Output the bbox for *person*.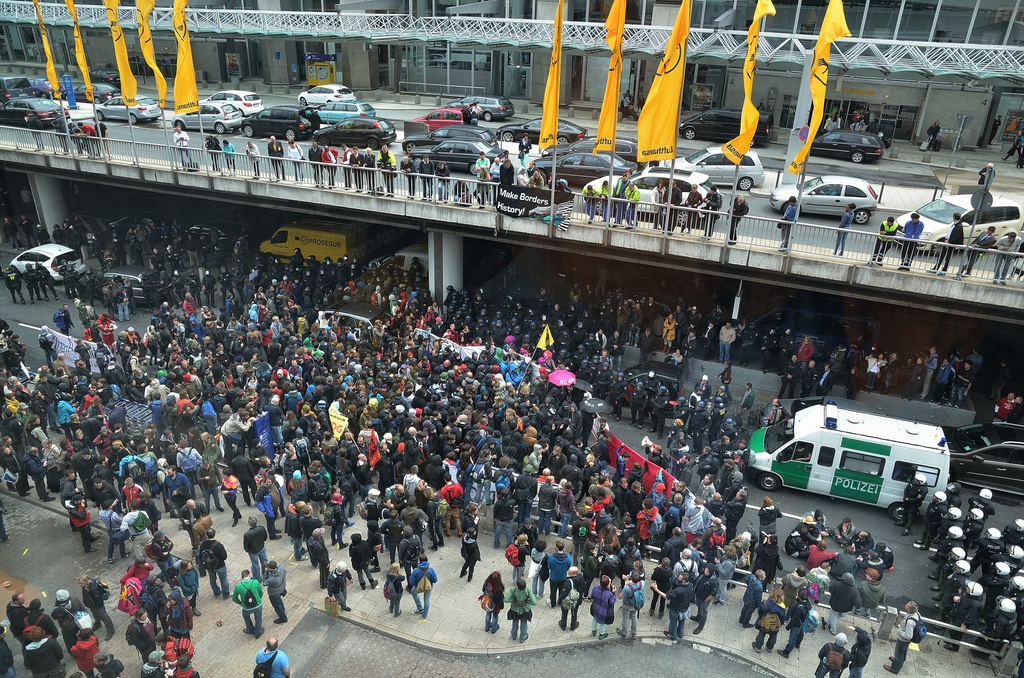
detection(612, 173, 631, 225).
